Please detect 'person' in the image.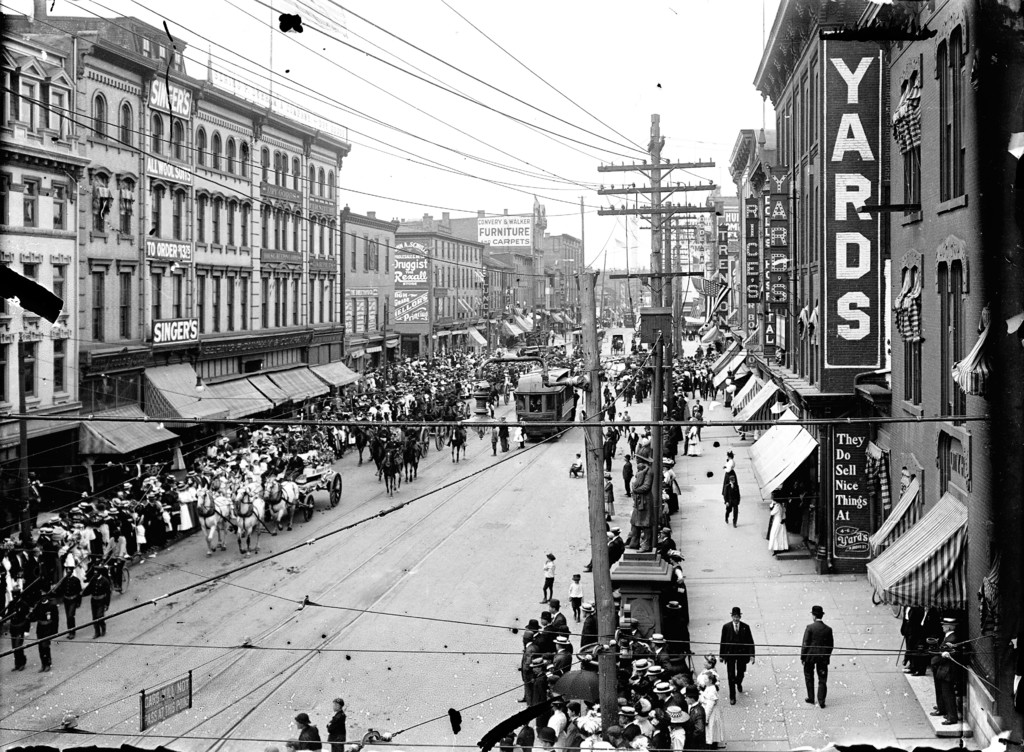
<box>5,586,26,675</box>.
